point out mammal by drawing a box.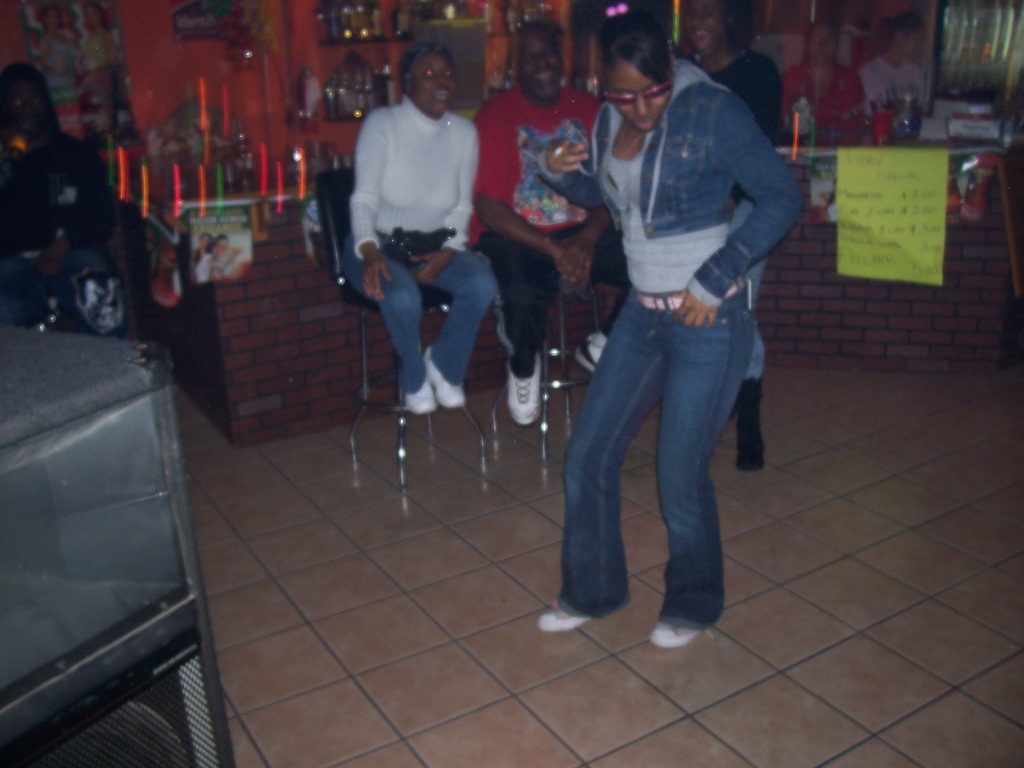
region(0, 62, 112, 284).
